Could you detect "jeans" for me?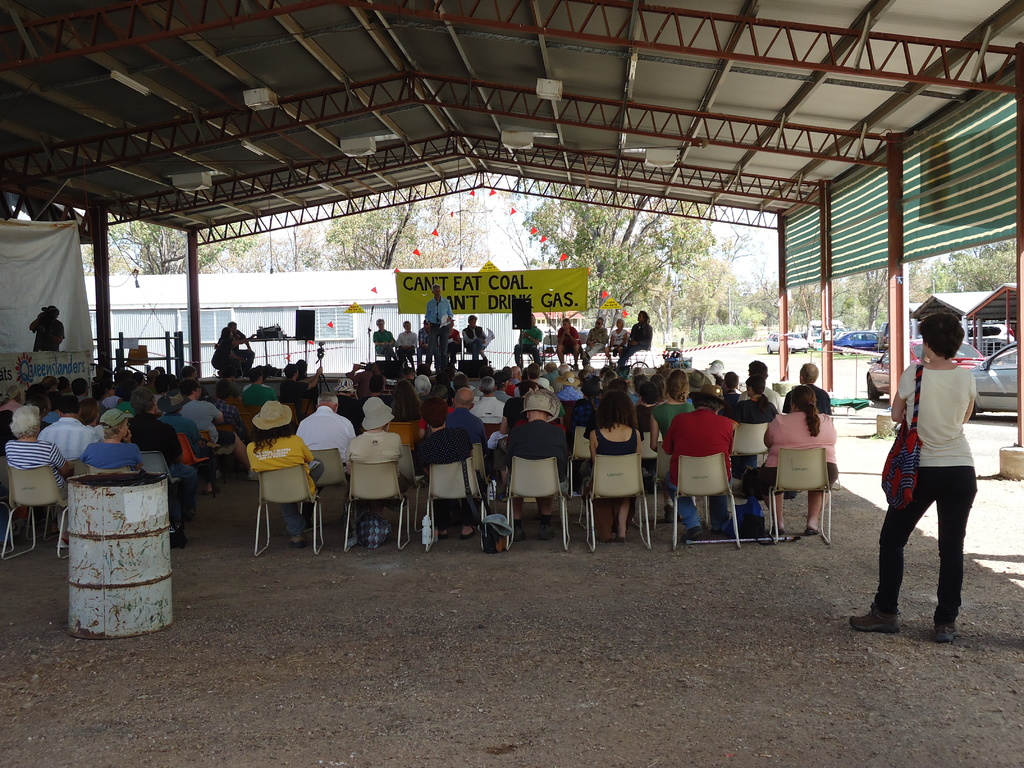
Detection result: 234 348 255 376.
